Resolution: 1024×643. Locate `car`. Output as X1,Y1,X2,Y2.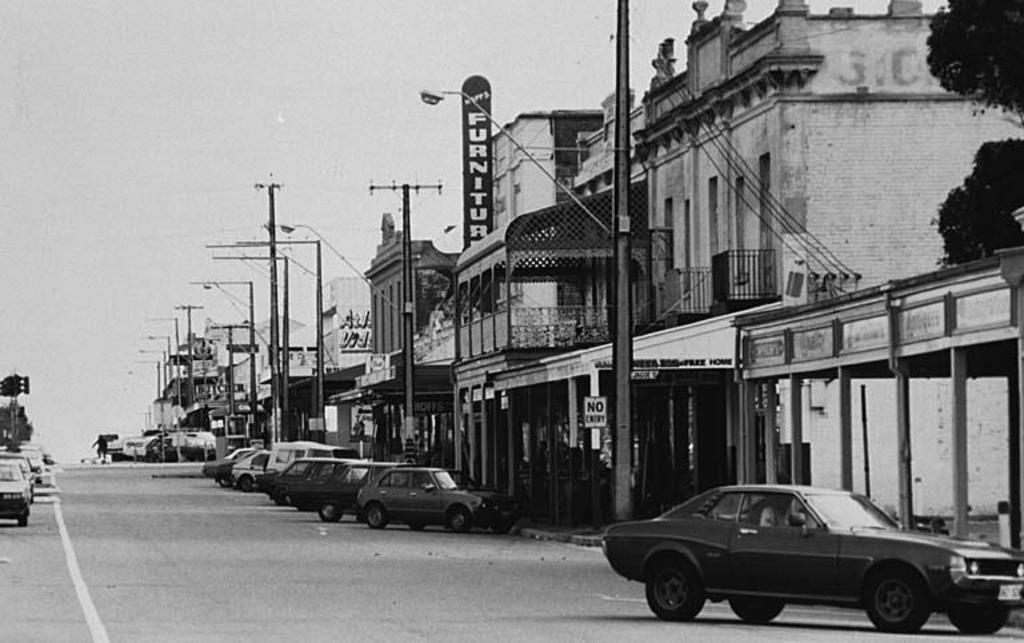
603,483,1021,636.
